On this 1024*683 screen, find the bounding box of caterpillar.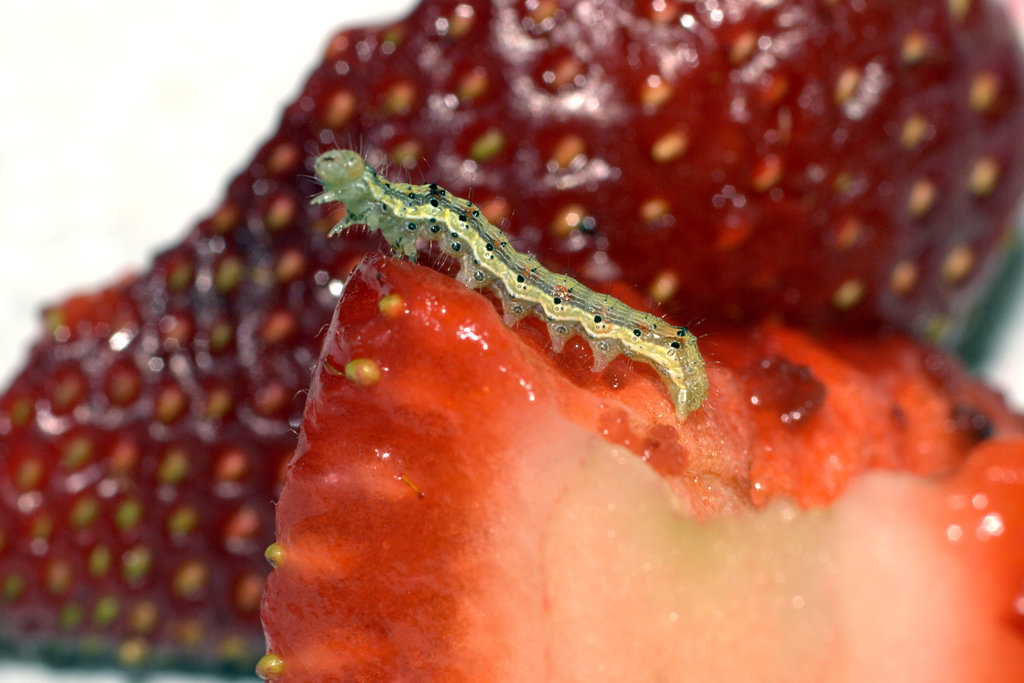
Bounding box: {"left": 297, "top": 130, "right": 707, "bottom": 415}.
